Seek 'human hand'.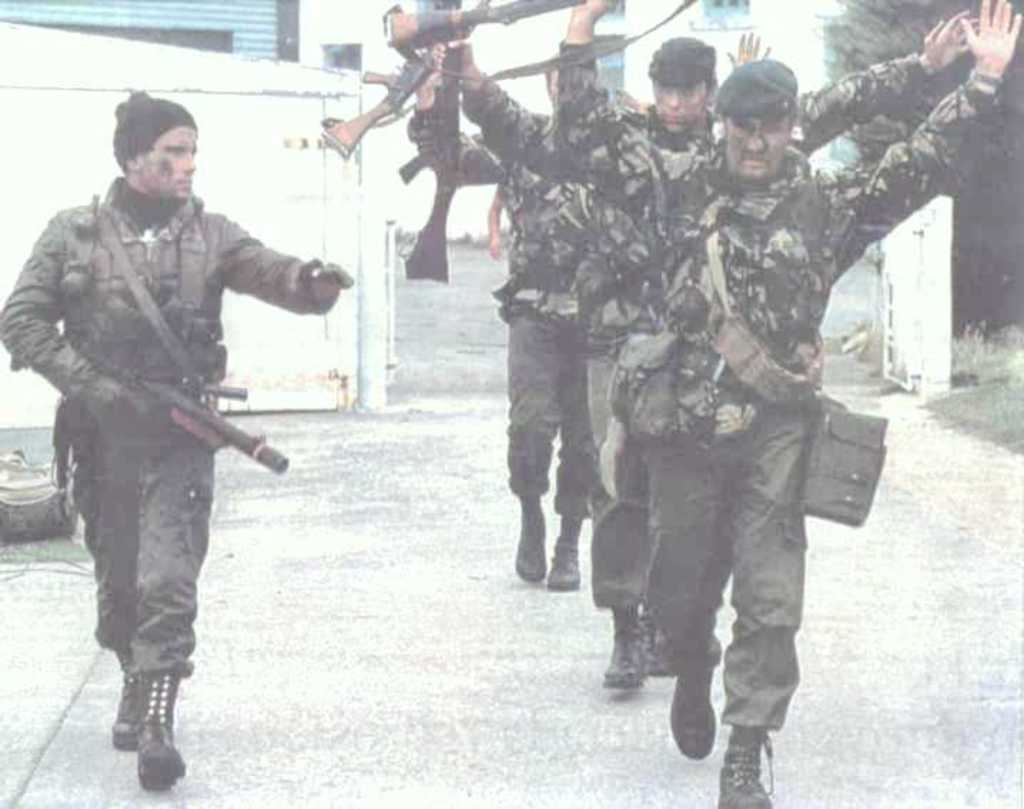
<box>575,0,618,16</box>.
